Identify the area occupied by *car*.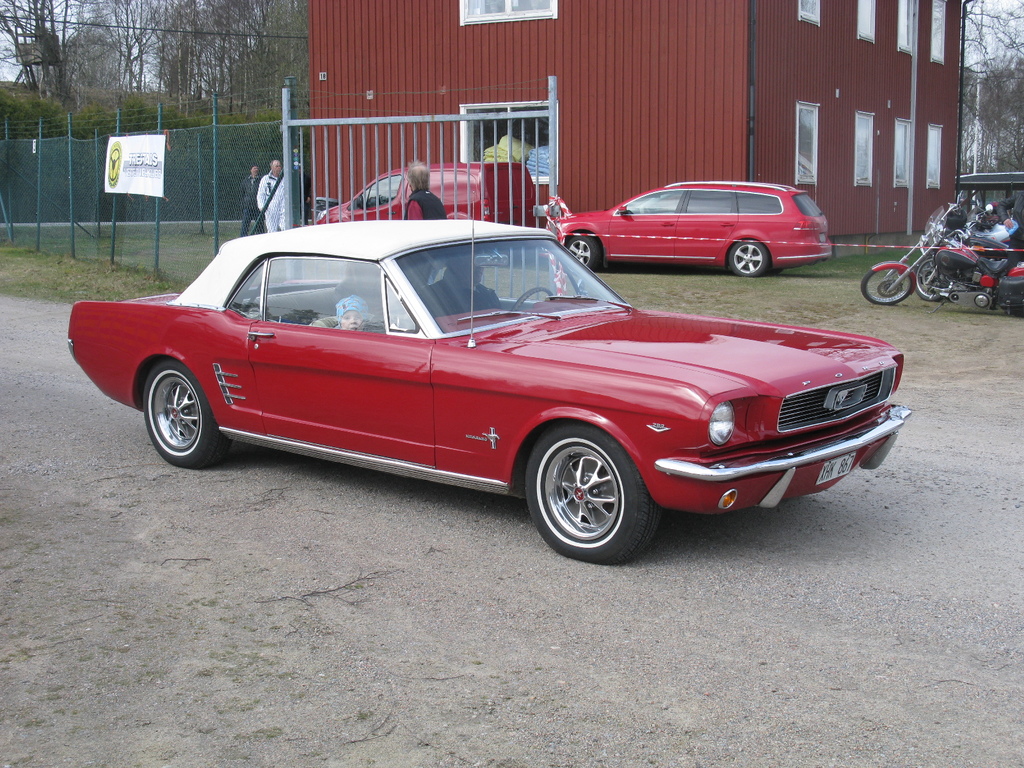
Area: x1=558 y1=182 x2=836 y2=277.
